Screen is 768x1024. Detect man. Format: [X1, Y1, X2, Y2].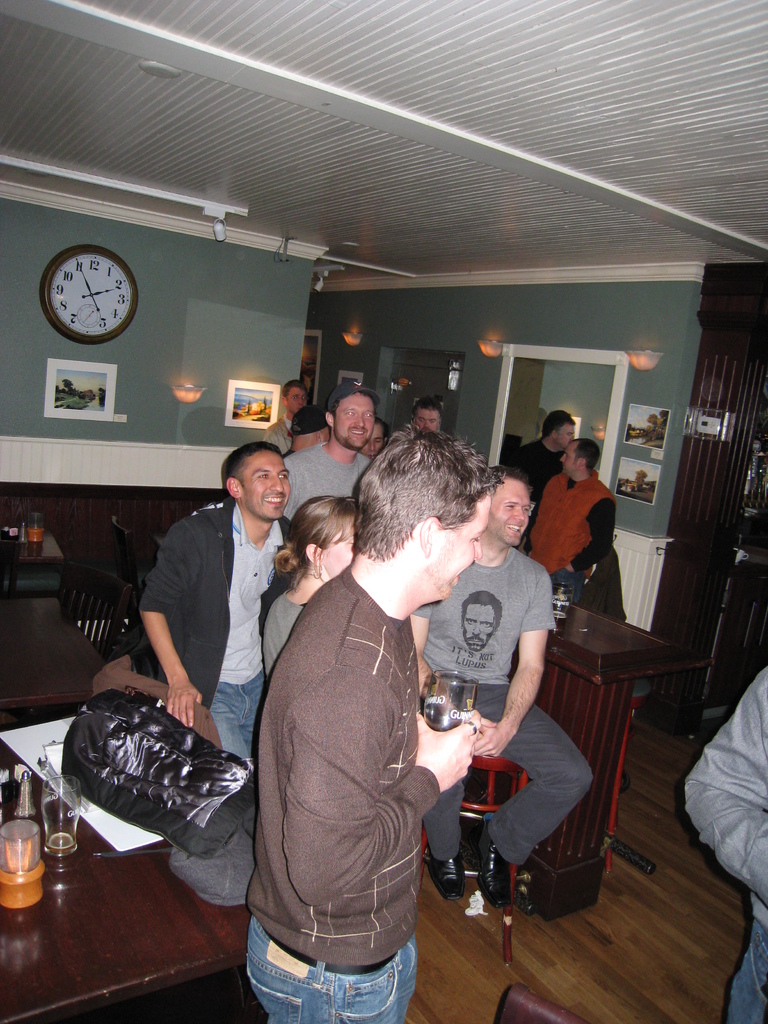
[532, 429, 630, 622].
